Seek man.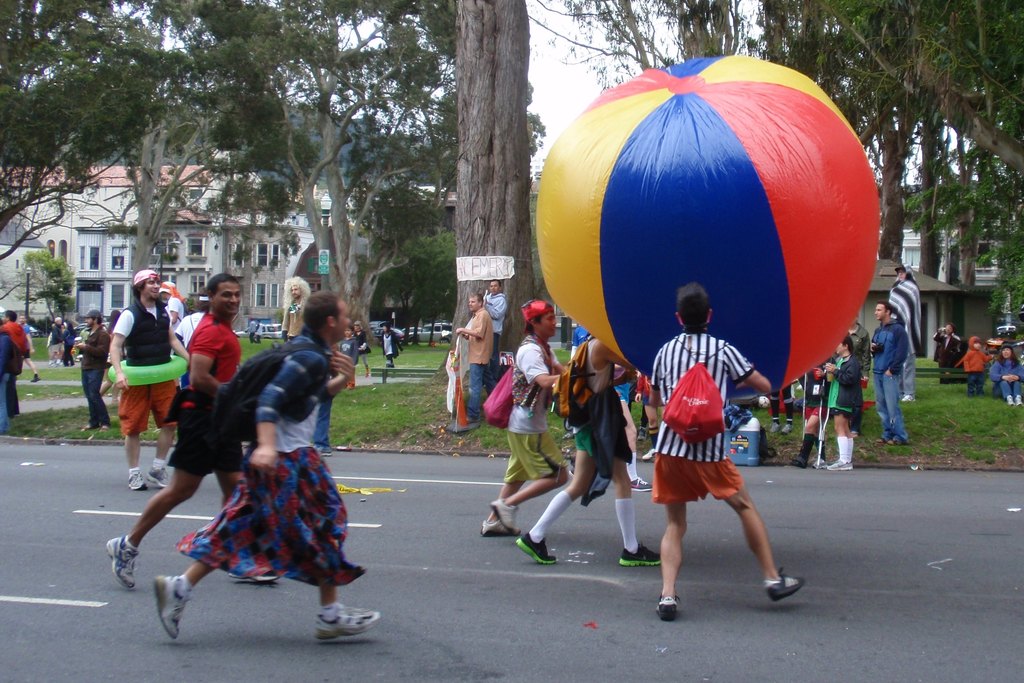
left=866, top=299, right=908, bottom=445.
